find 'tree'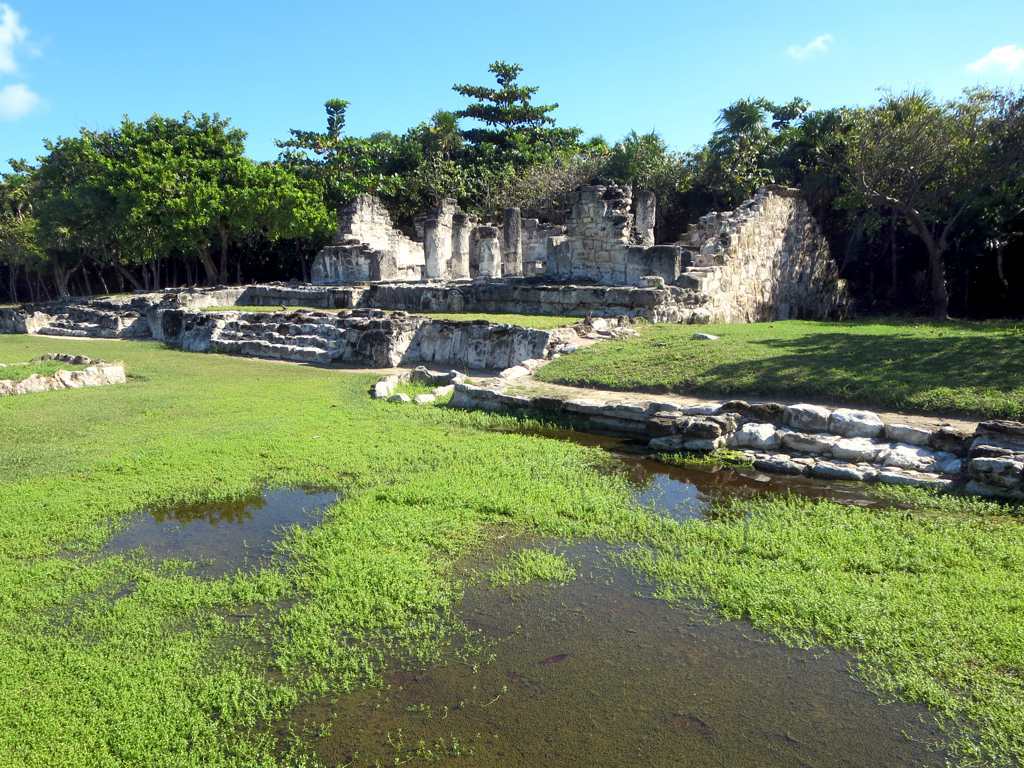
813,109,977,311
